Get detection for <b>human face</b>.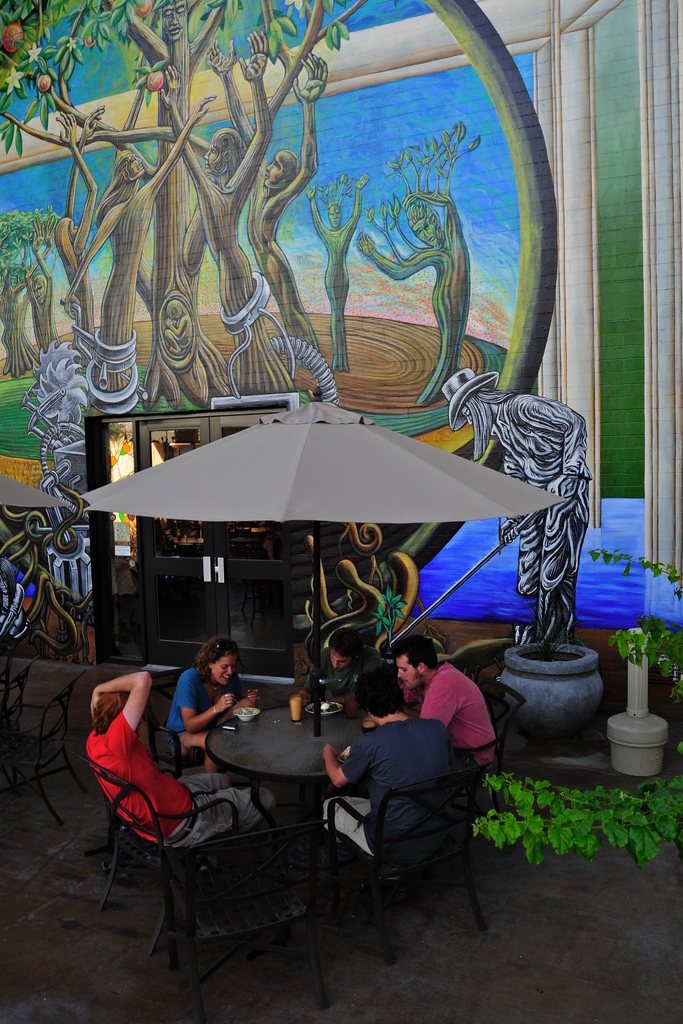
Detection: (209, 655, 239, 685).
